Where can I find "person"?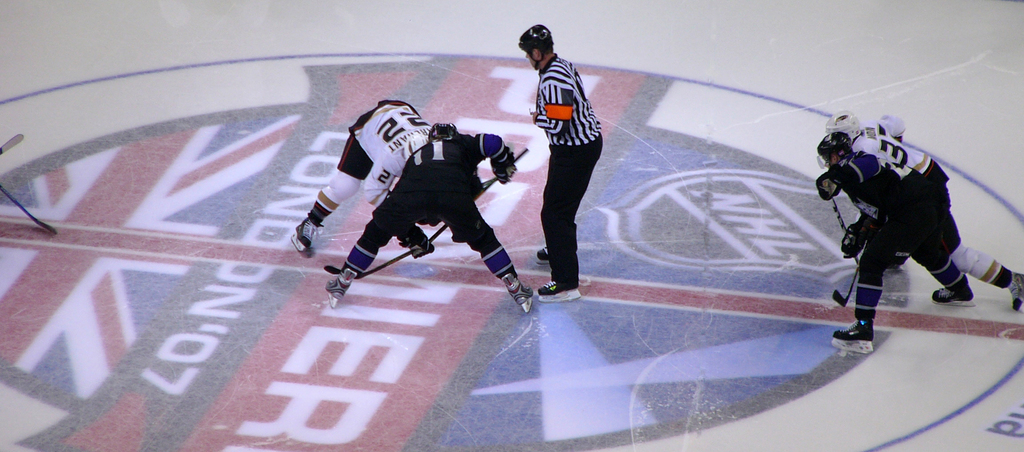
You can find it at [left=825, top=109, right=1023, bottom=324].
